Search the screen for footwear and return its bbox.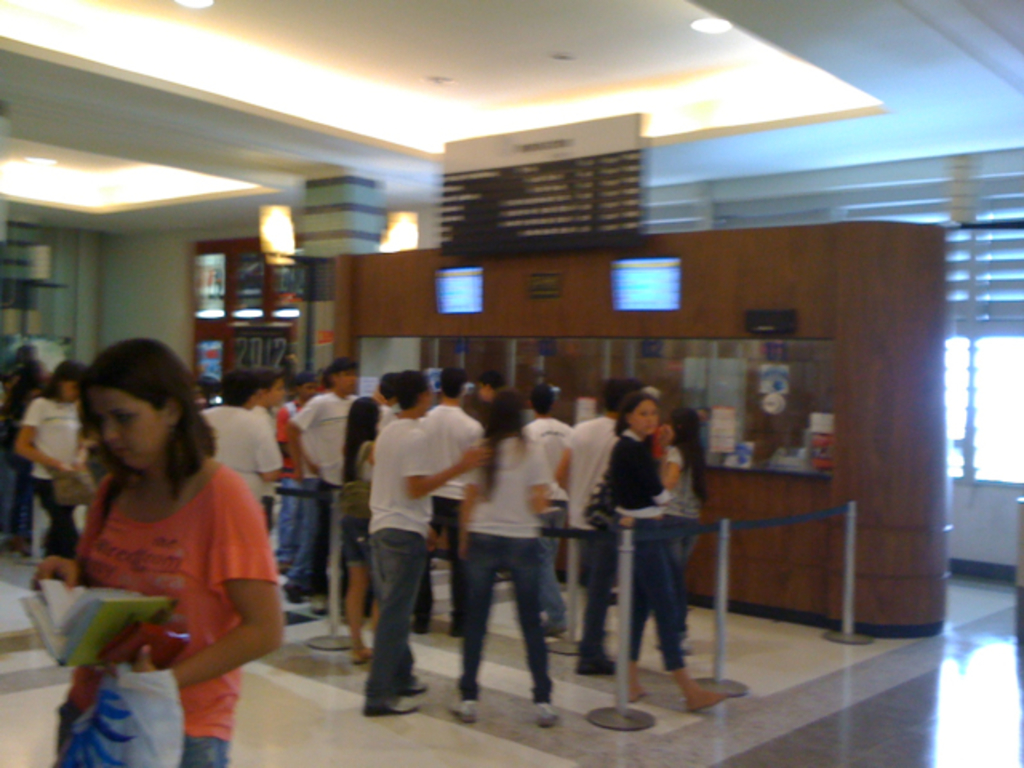
Found: {"left": 368, "top": 690, "right": 403, "bottom": 717}.
